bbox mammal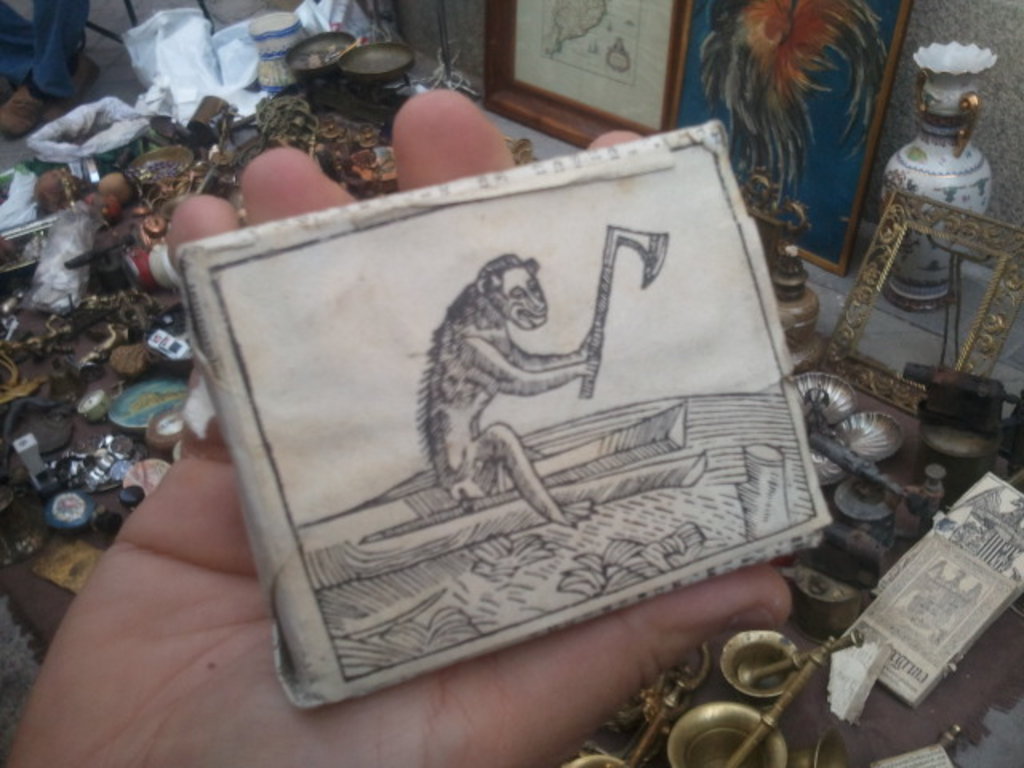
{"left": 5, "top": 90, "right": 789, "bottom": 766}
